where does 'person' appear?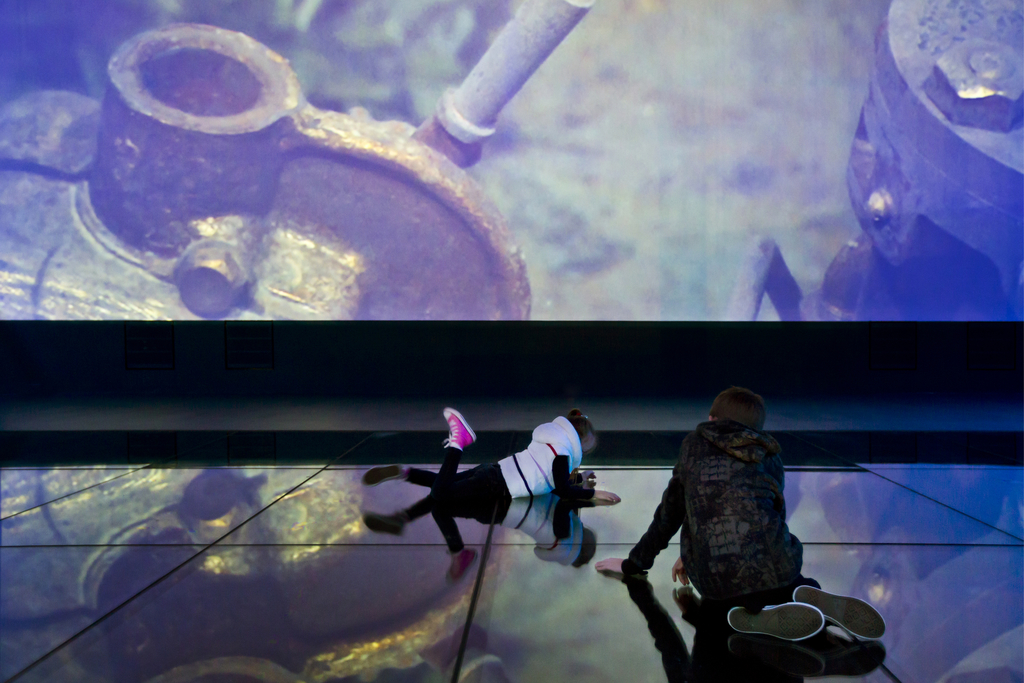
Appears at 359,400,602,511.
